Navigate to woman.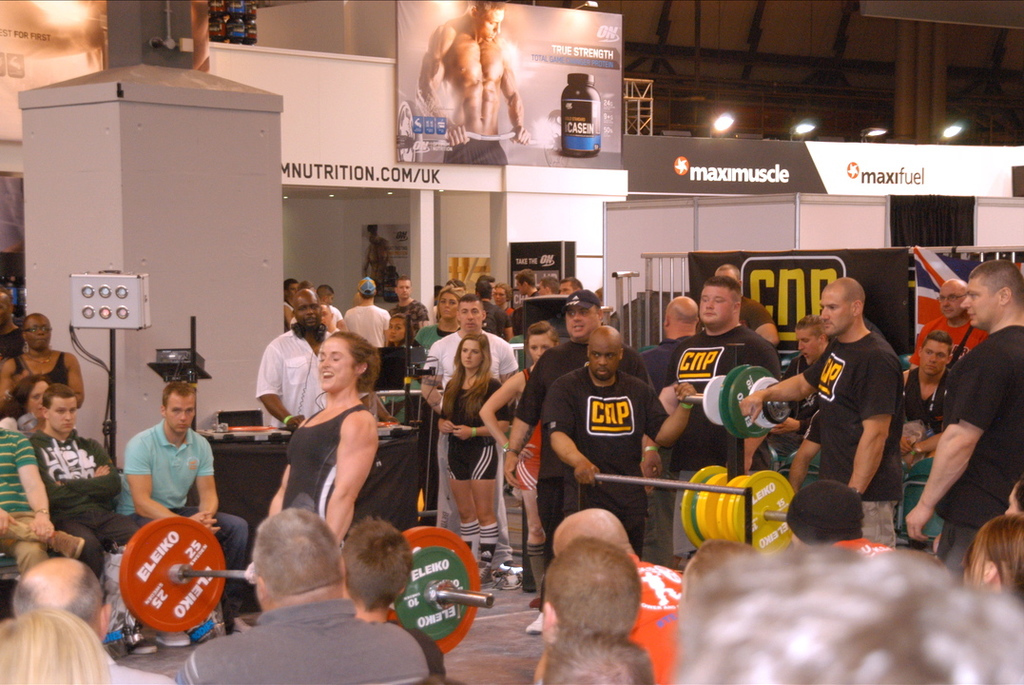
Navigation target: bbox=(438, 332, 510, 584).
